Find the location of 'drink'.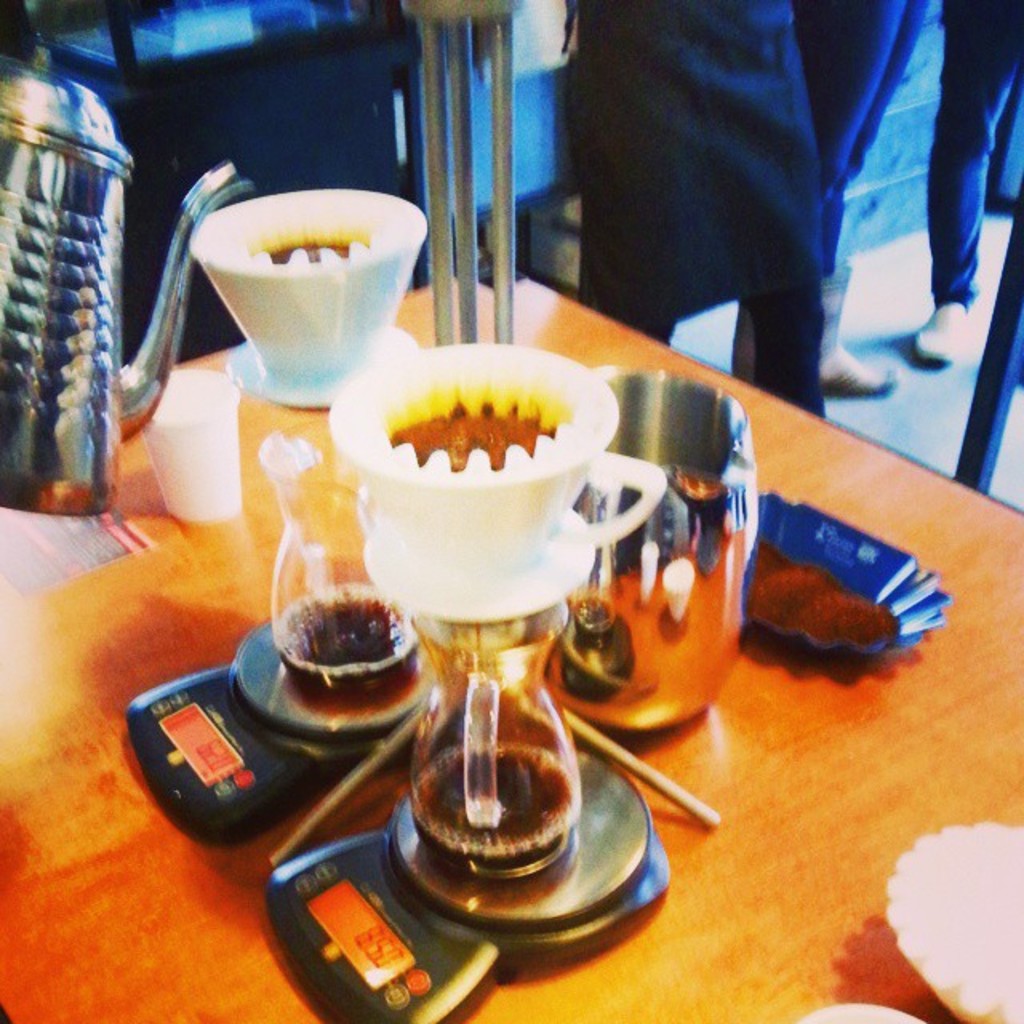
Location: (left=403, top=741, right=578, bottom=875).
